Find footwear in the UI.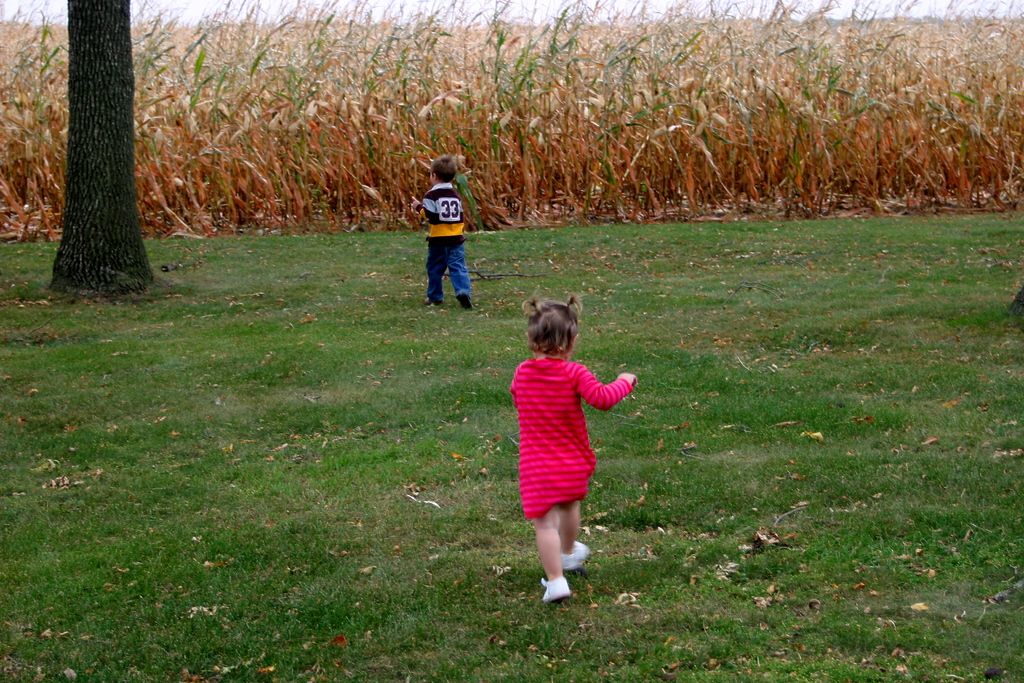
UI element at [x1=561, y1=542, x2=589, y2=568].
